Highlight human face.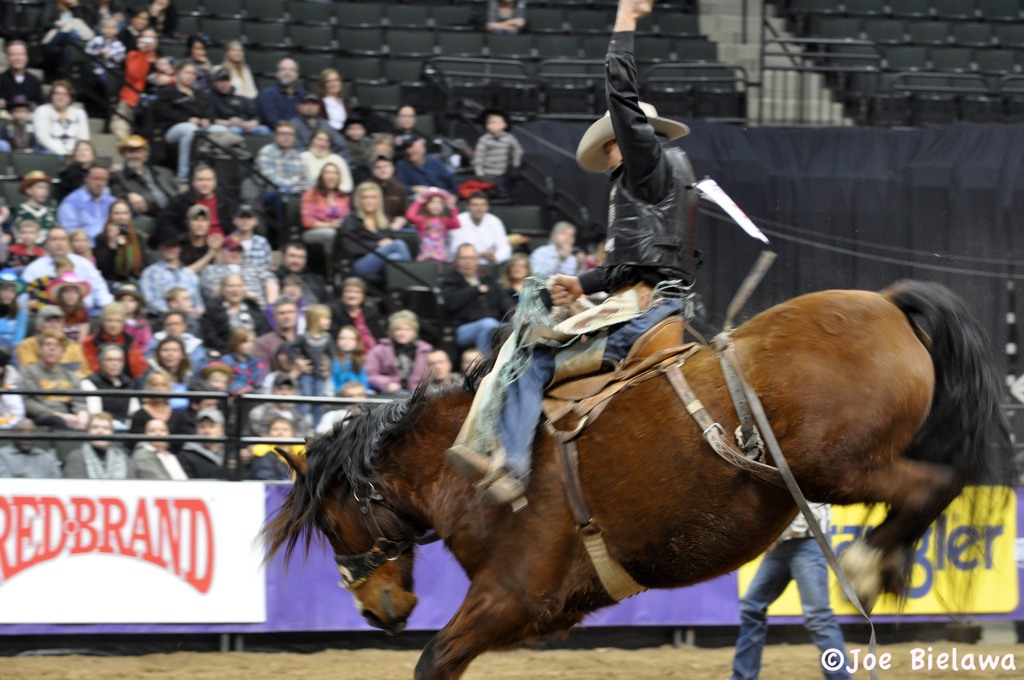
Highlighted region: bbox=[51, 85, 70, 111].
